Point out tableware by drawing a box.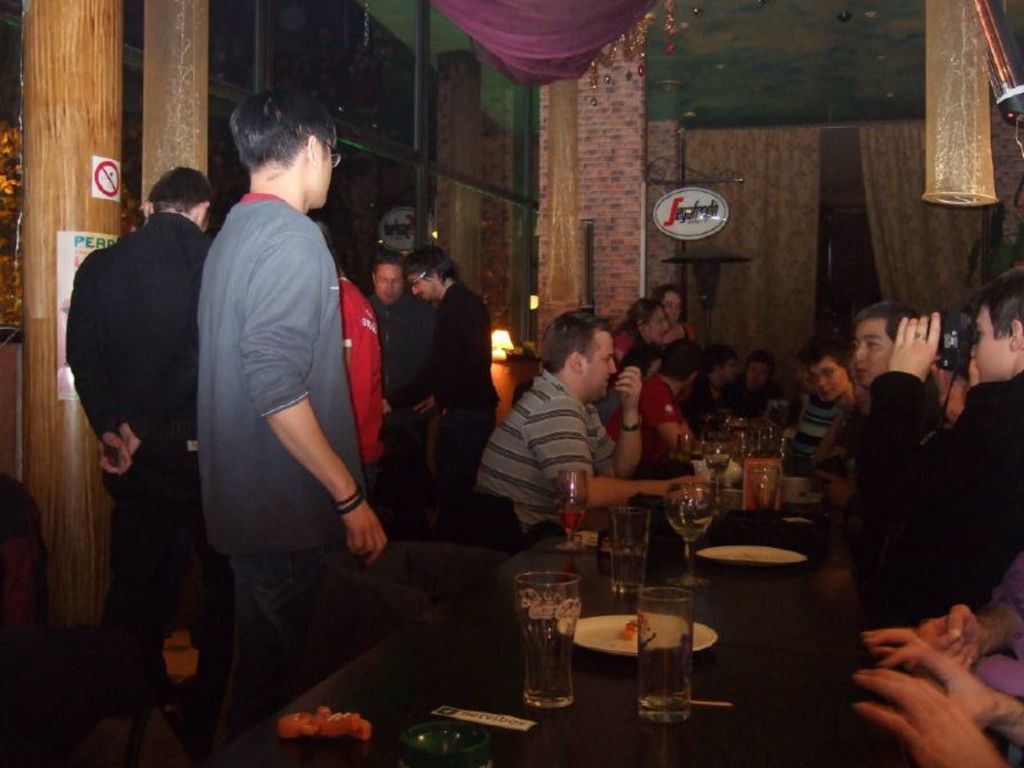
(x1=558, y1=614, x2=719, y2=655).
